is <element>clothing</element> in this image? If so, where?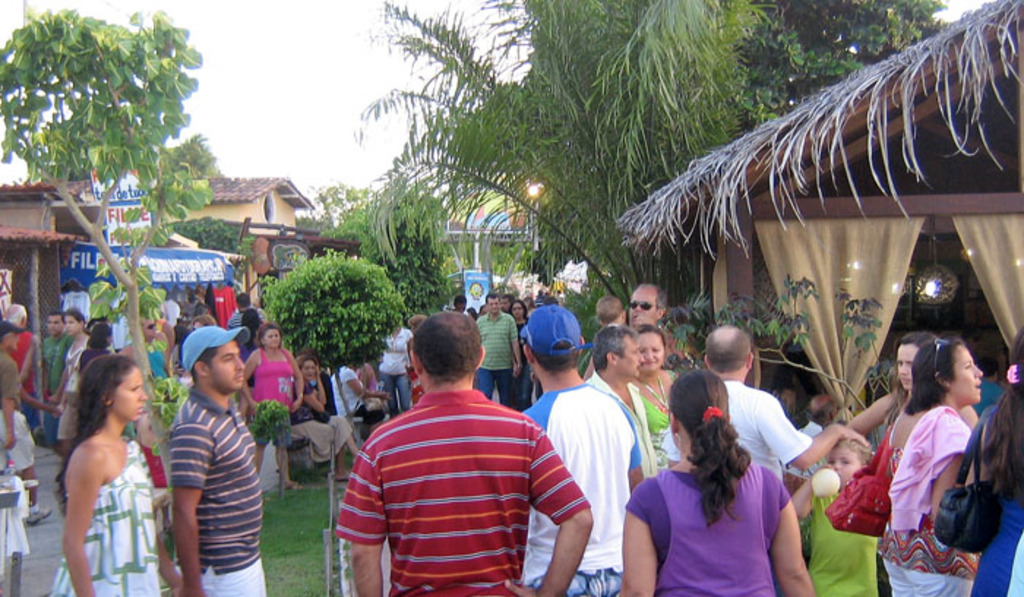
Yes, at <region>582, 372, 666, 481</region>.
